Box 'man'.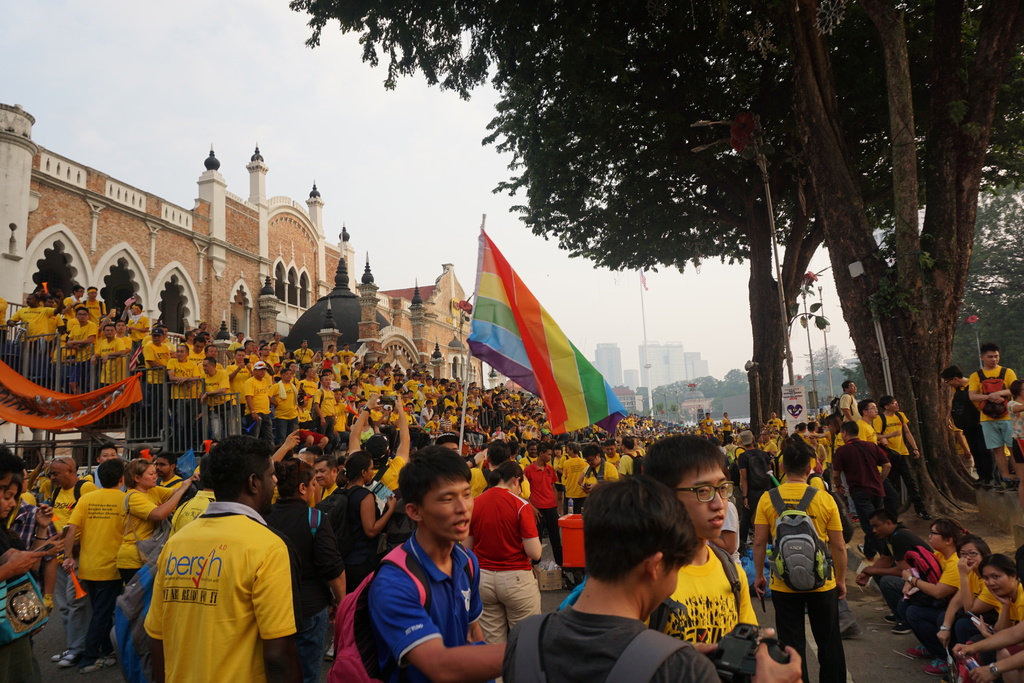
l=505, t=444, r=522, b=470.
